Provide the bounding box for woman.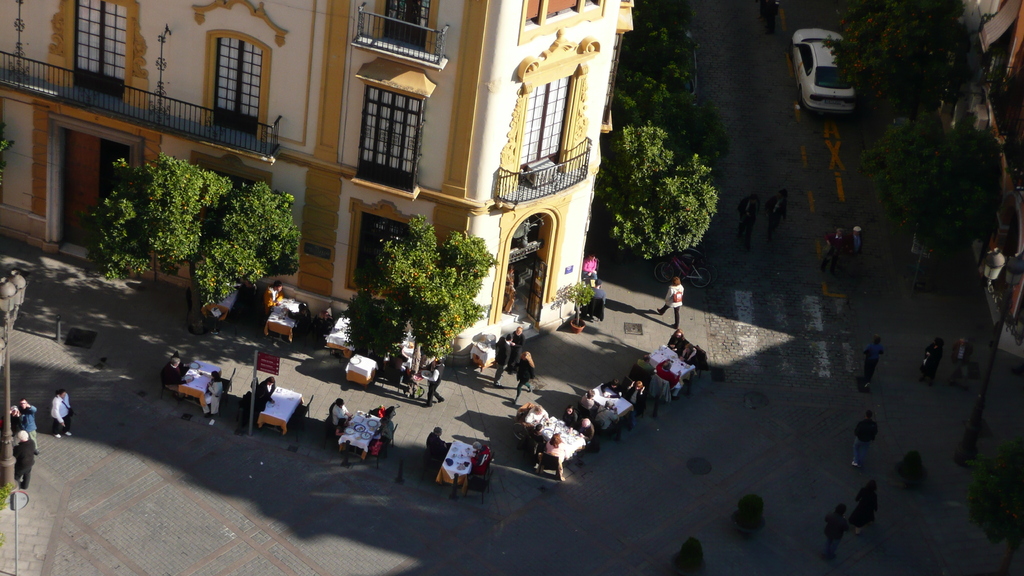
pyautogui.locateOnScreen(562, 403, 581, 435).
